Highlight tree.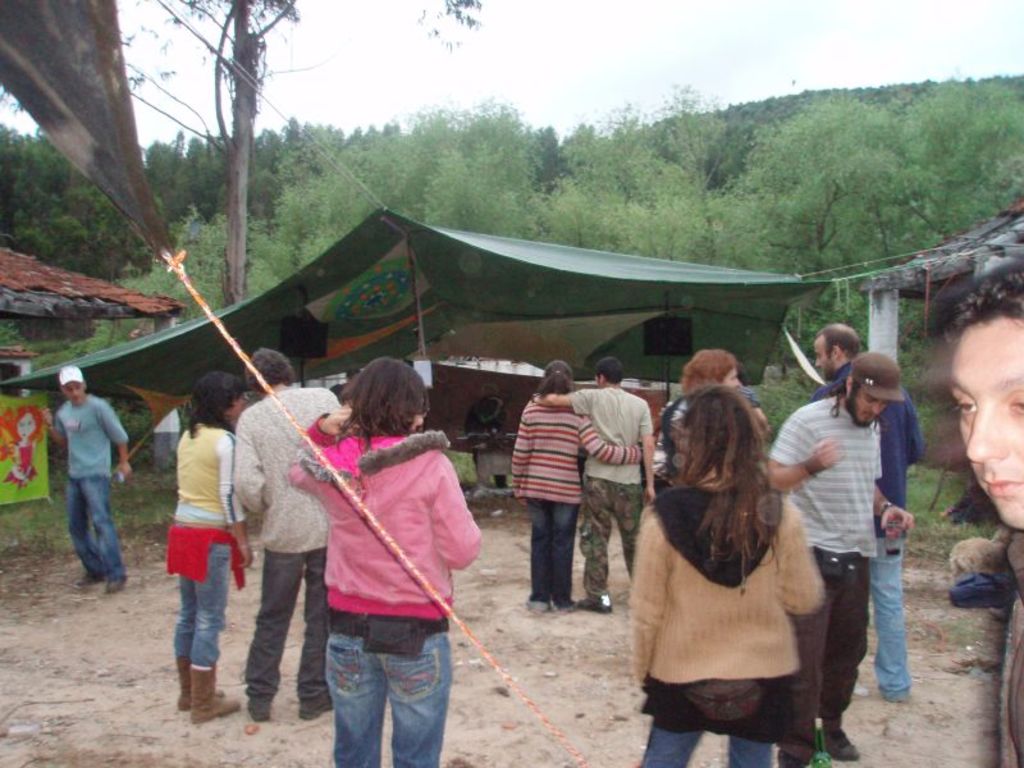
Highlighted region: x1=0, y1=0, x2=490, y2=308.
